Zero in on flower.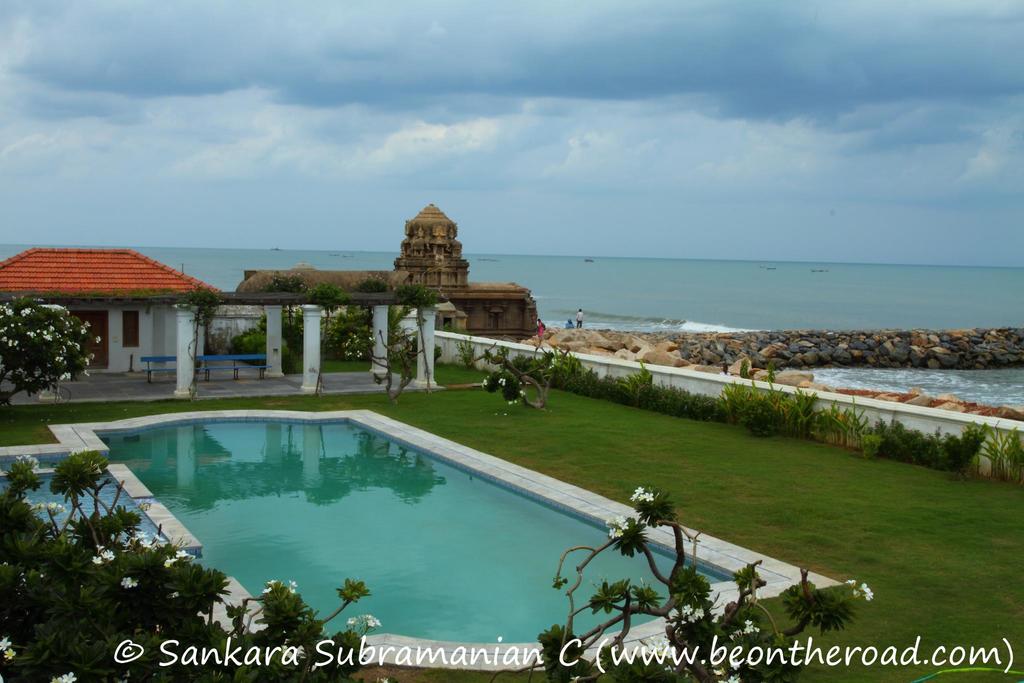
Zeroed in: [x1=172, y1=593, x2=177, y2=599].
